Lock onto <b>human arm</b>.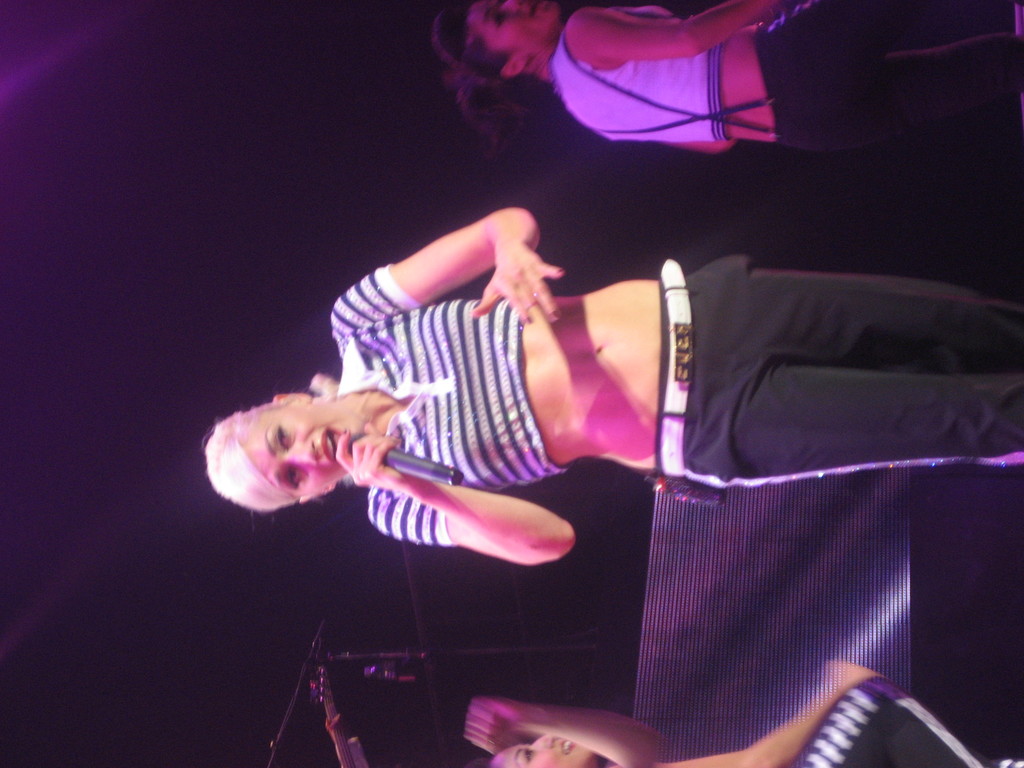
Locked: l=326, t=200, r=562, b=339.
